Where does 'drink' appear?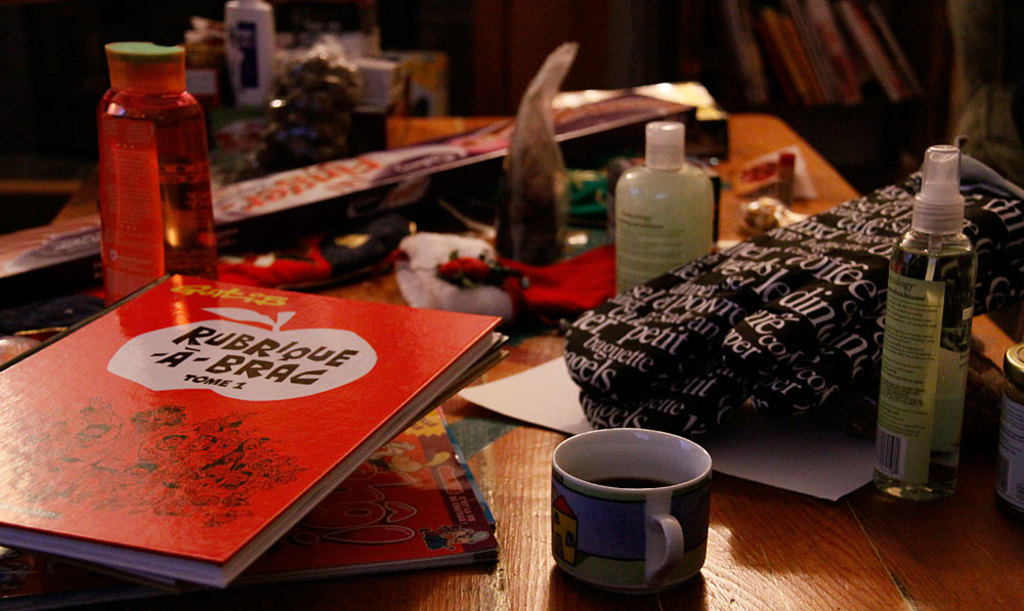
Appears at x1=553 y1=423 x2=708 y2=586.
